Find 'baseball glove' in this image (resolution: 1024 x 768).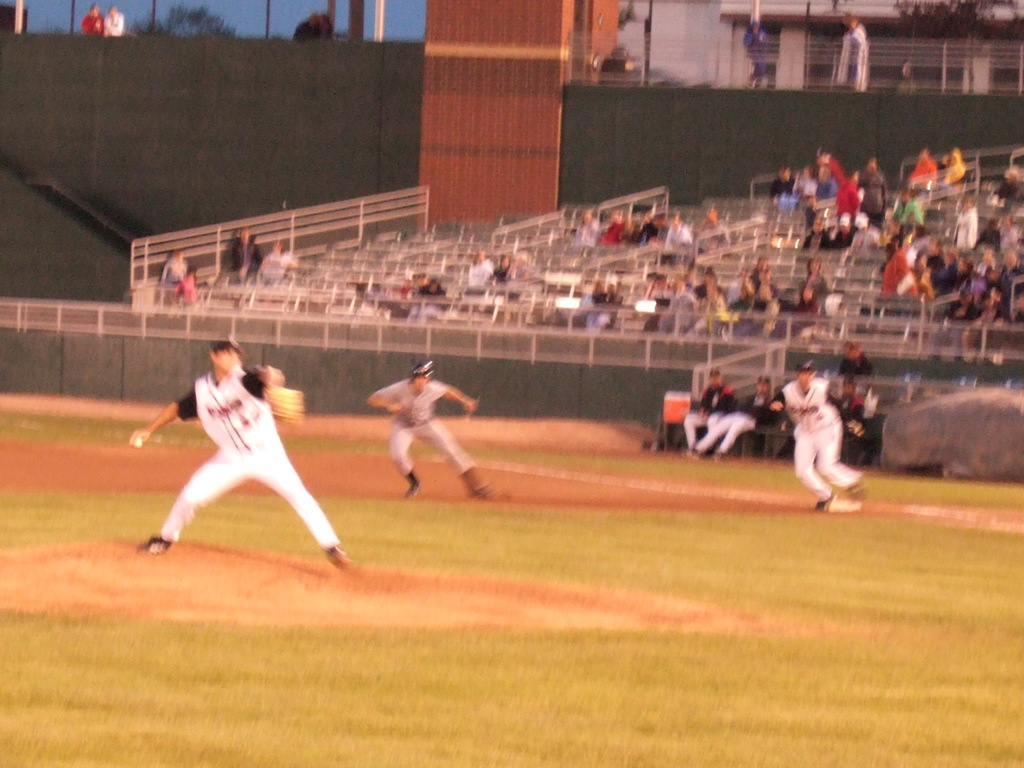
bbox=(253, 381, 305, 428).
